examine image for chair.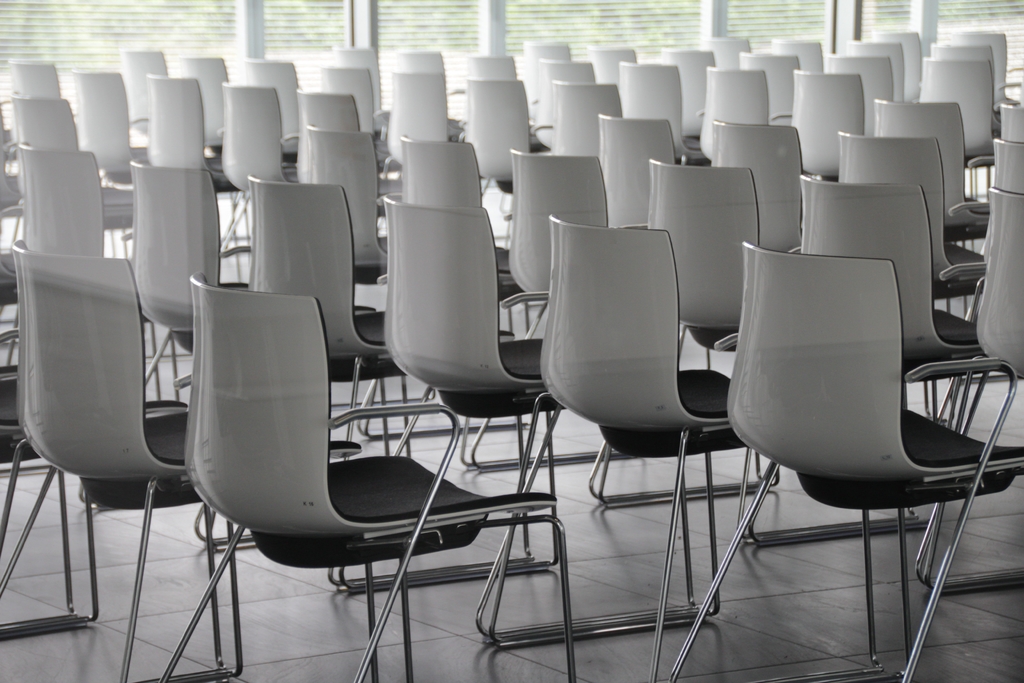
Examination result: BBox(0, 248, 209, 682).
